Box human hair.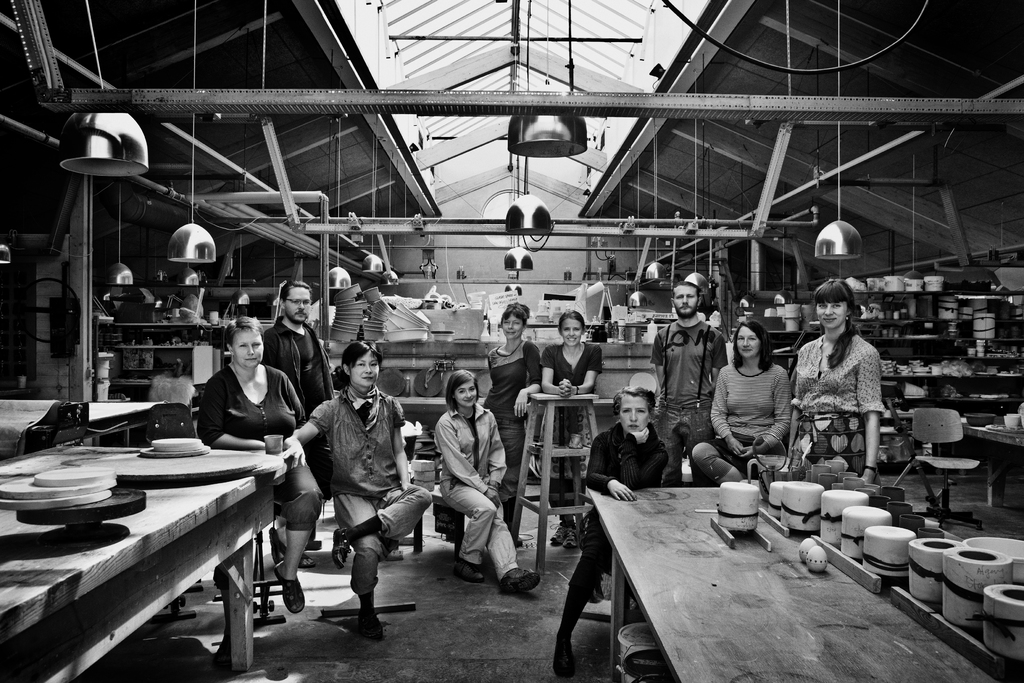
bbox=(444, 368, 479, 413).
